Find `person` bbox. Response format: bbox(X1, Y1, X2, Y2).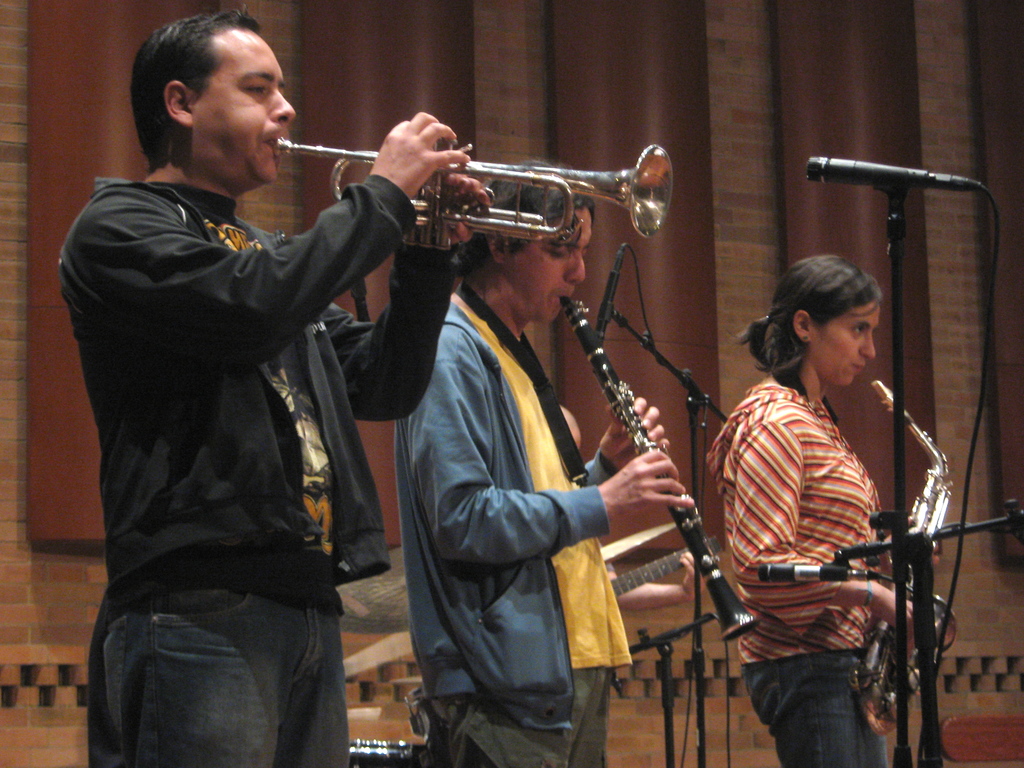
bbox(717, 228, 951, 758).
